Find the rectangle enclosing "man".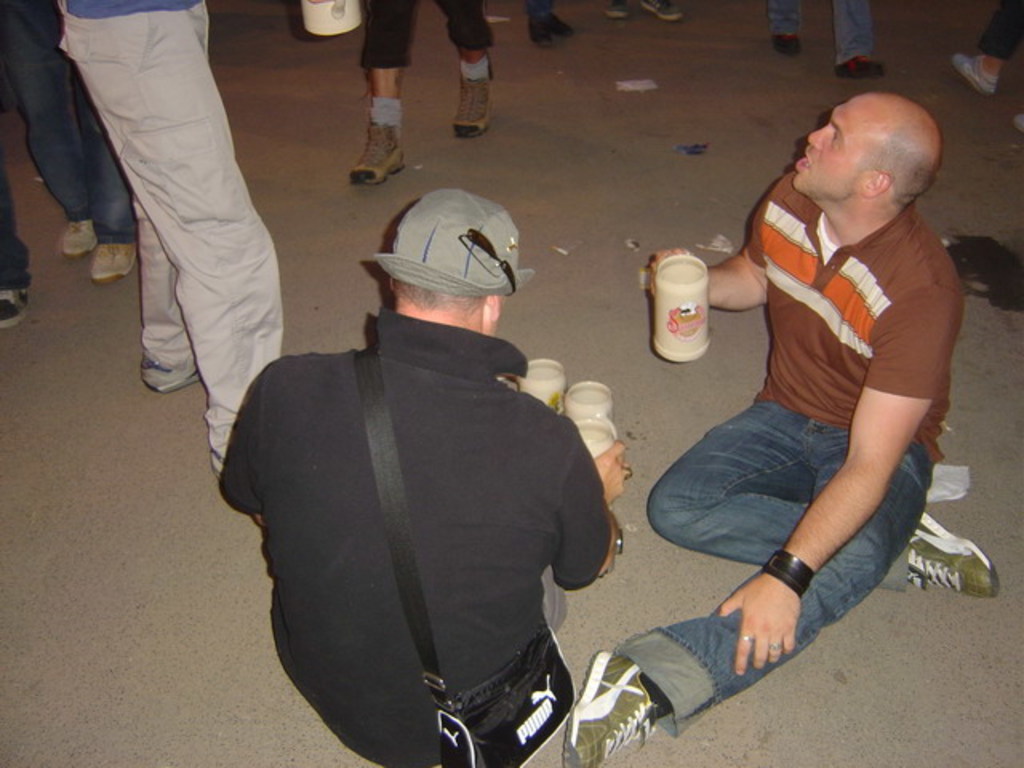
BBox(56, 0, 285, 482).
